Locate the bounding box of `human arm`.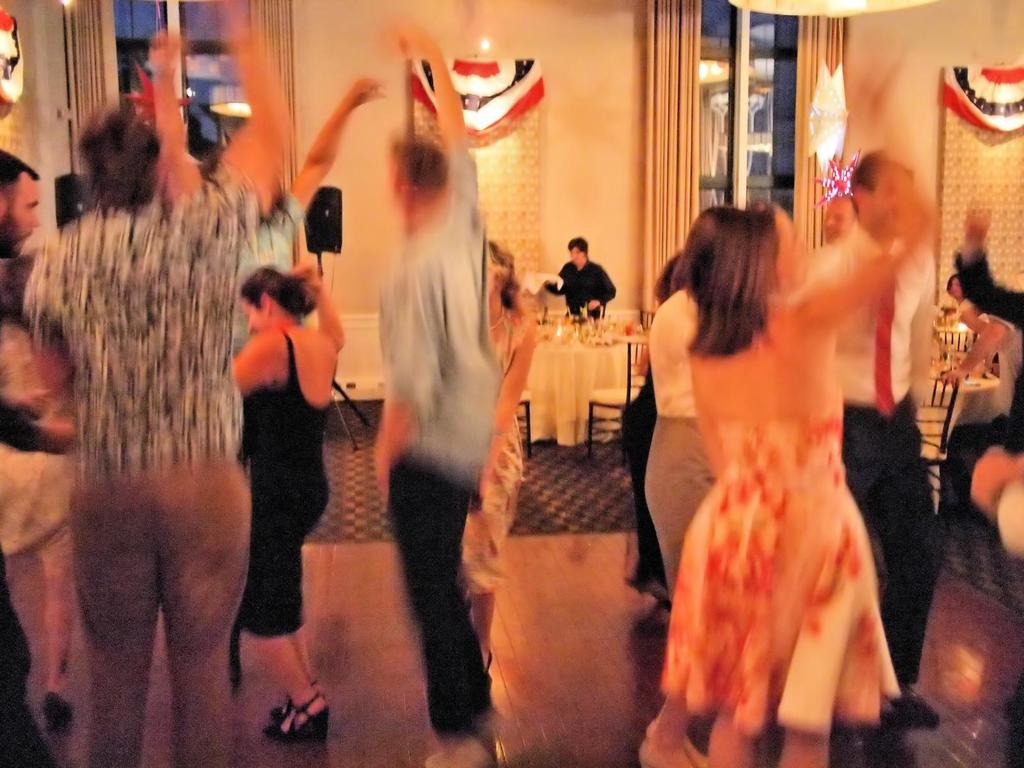
Bounding box: x1=582, y1=264, x2=620, y2=315.
